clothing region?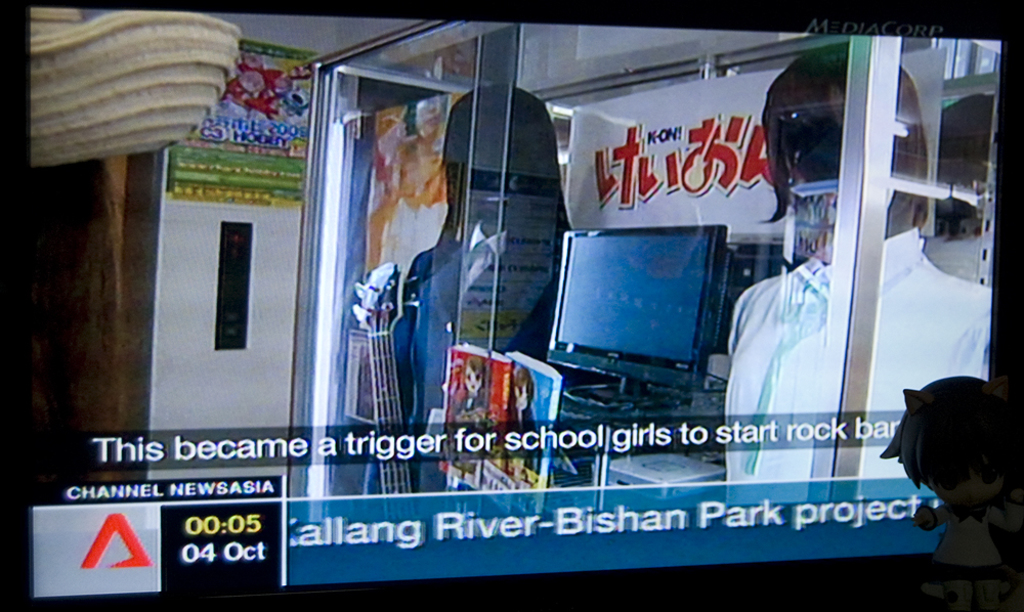
{"left": 456, "top": 390, "right": 482, "bottom": 473}
